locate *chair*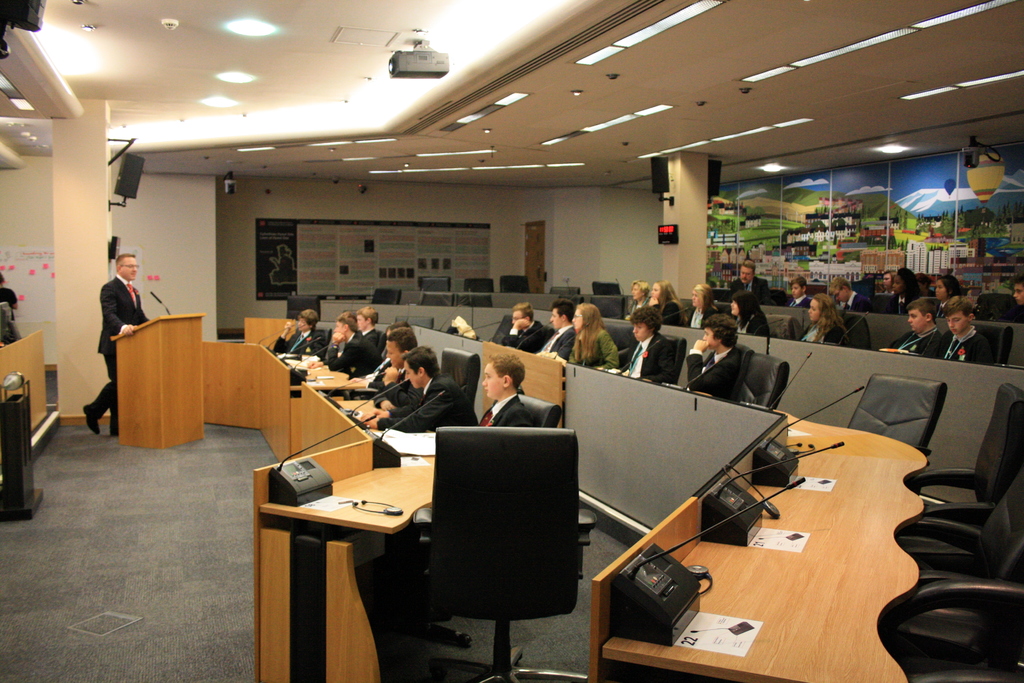
x1=548, y1=286, x2=582, y2=293
